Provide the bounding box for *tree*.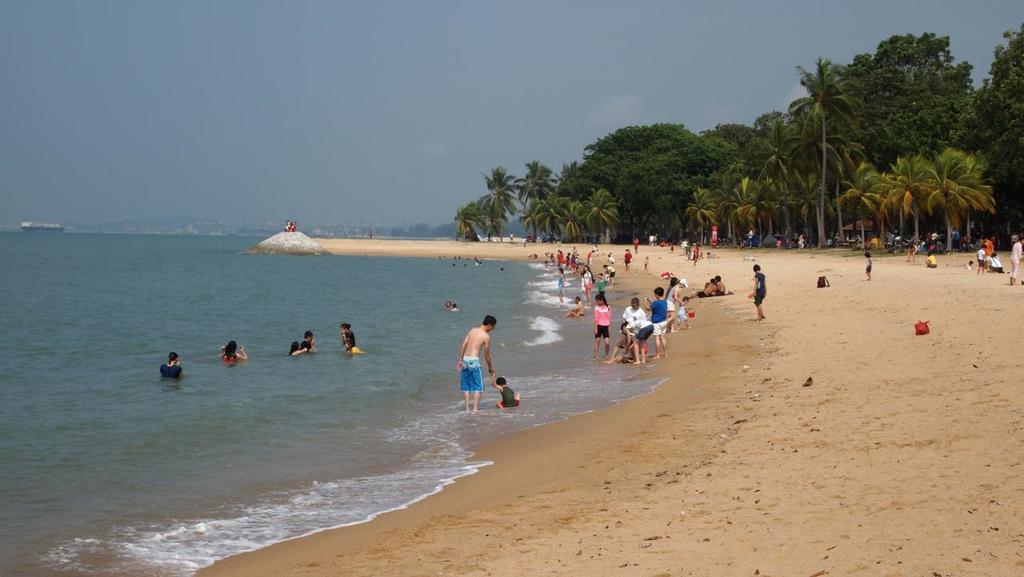
bbox=[686, 185, 722, 246].
